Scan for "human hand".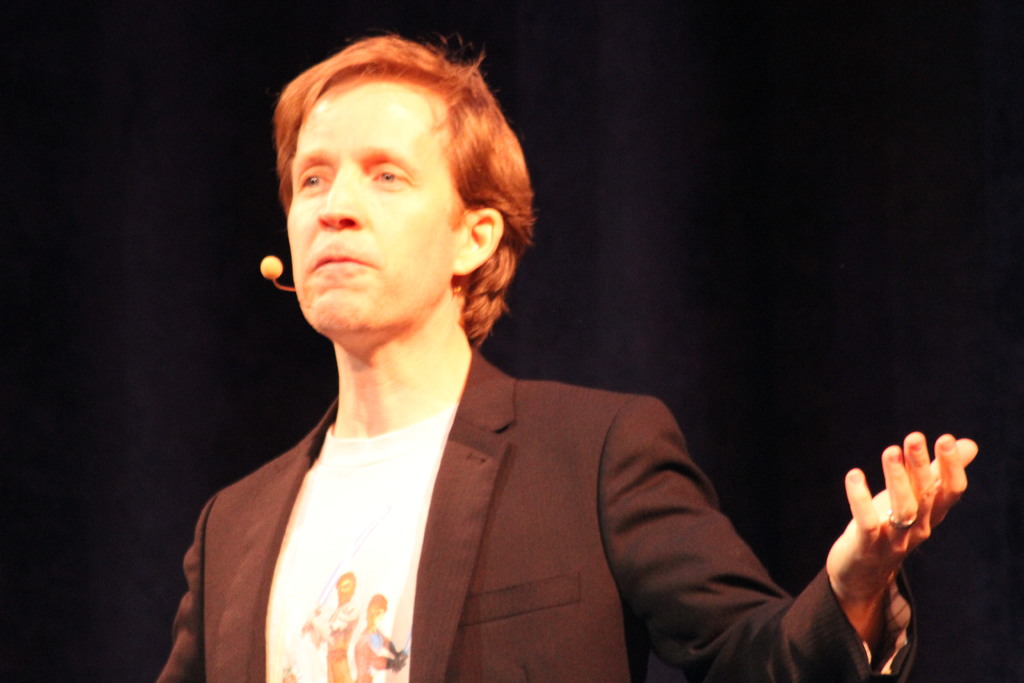
Scan result: left=836, top=451, right=977, bottom=600.
